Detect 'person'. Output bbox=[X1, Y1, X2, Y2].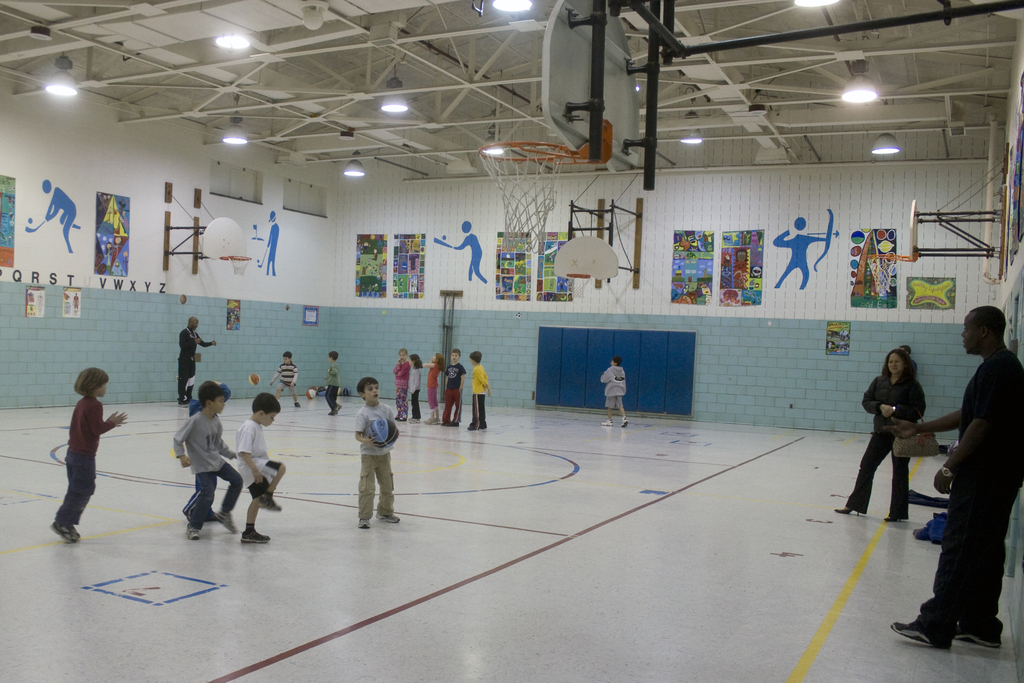
bbox=[468, 343, 493, 428].
